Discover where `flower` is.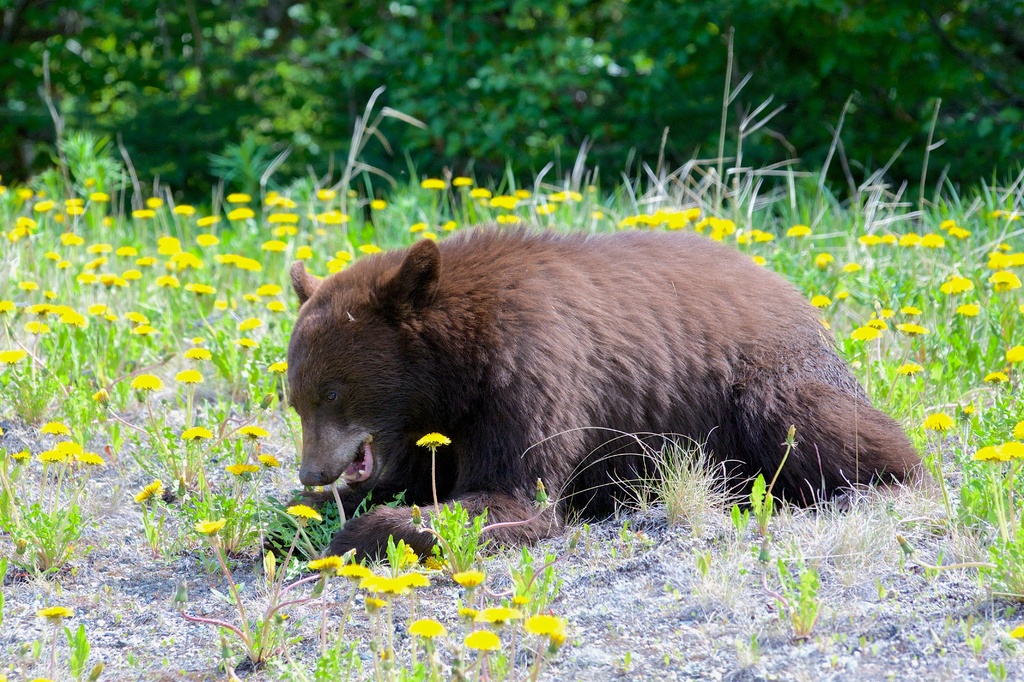
Discovered at (left=131, top=326, right=157, bottom=335).
